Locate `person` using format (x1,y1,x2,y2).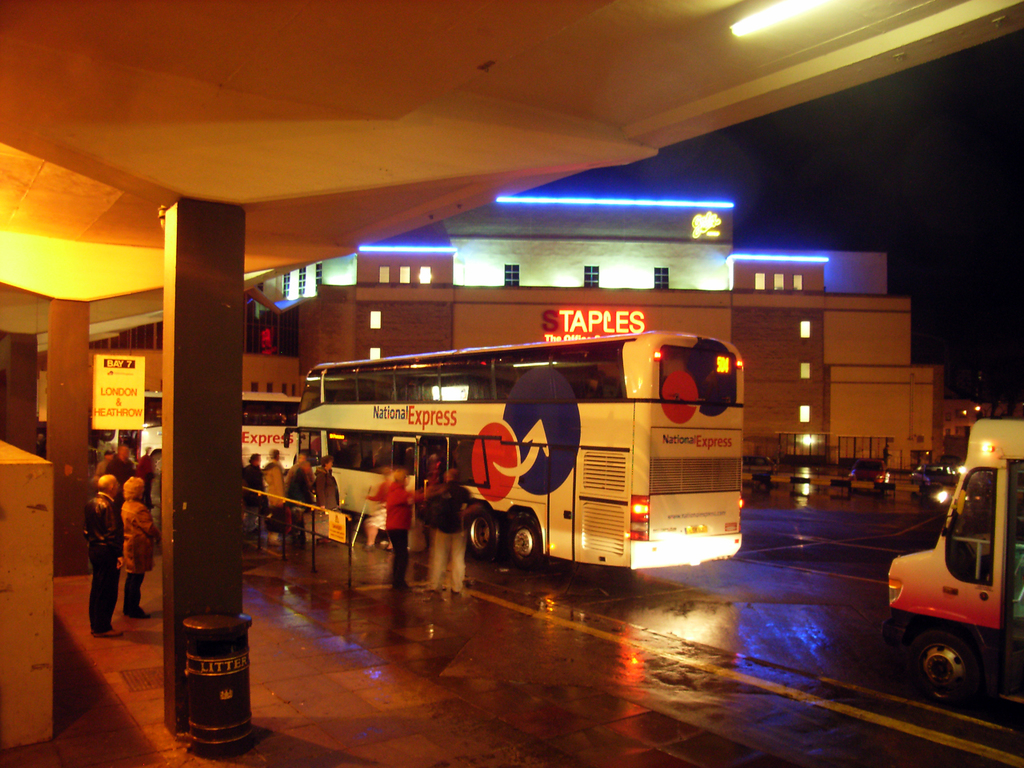
(364,458,444,590).
